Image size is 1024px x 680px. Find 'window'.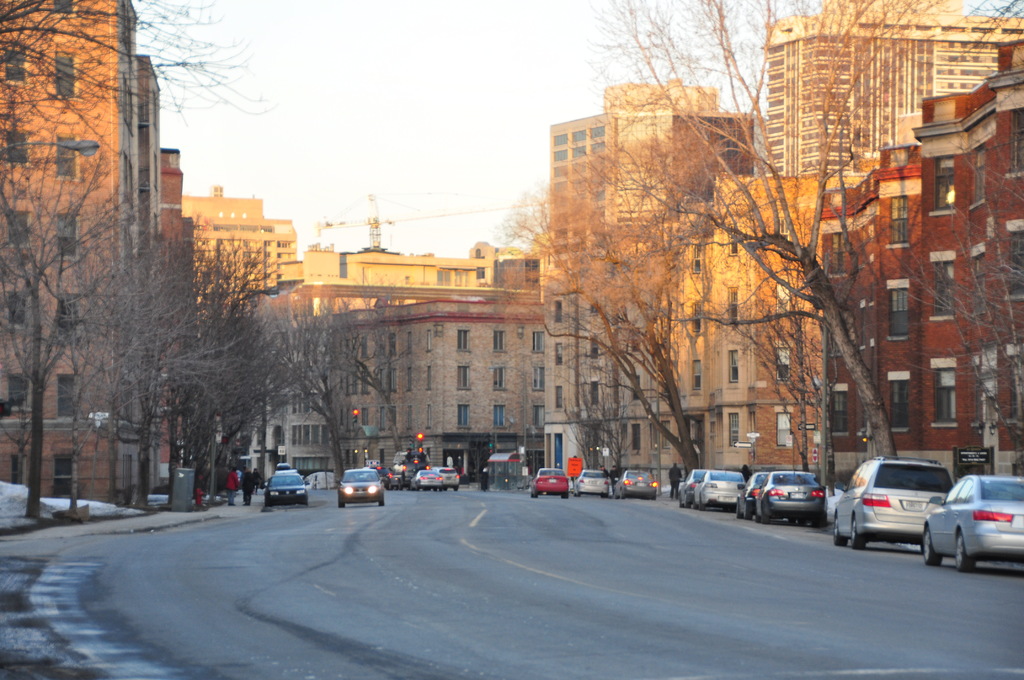
pyautogui.locateOnScreen(892, 382, 910, 424).
